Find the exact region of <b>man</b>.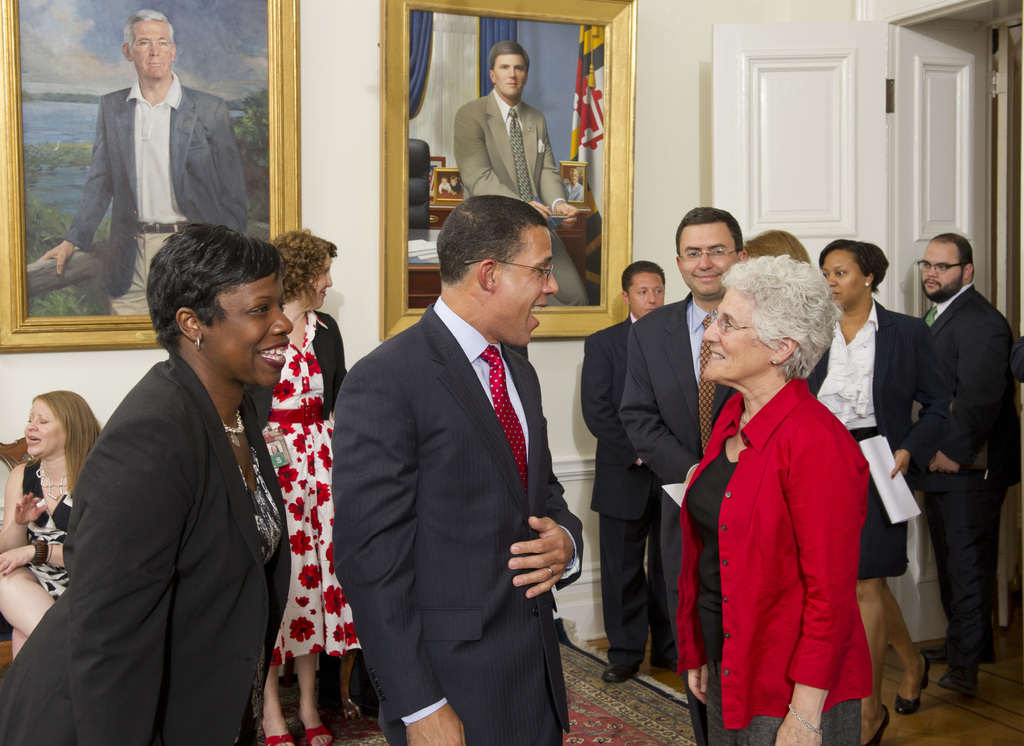
Exact region: rect(573, 258, 682, 686).
